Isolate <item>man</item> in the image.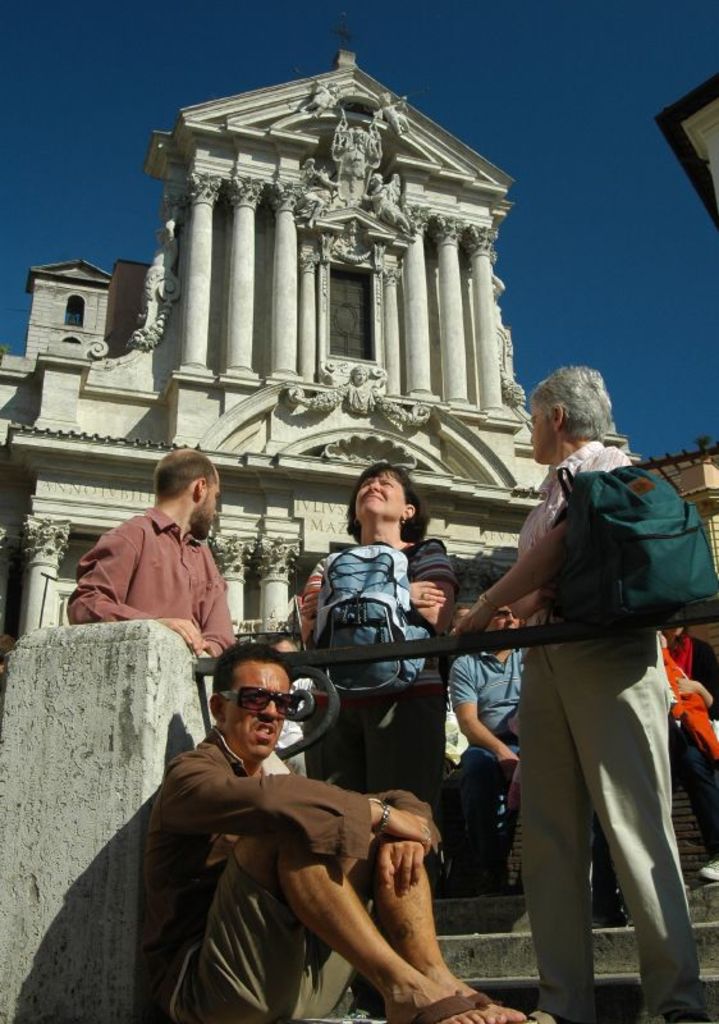
Isolated region: <box>67,445,235,659</box>.
